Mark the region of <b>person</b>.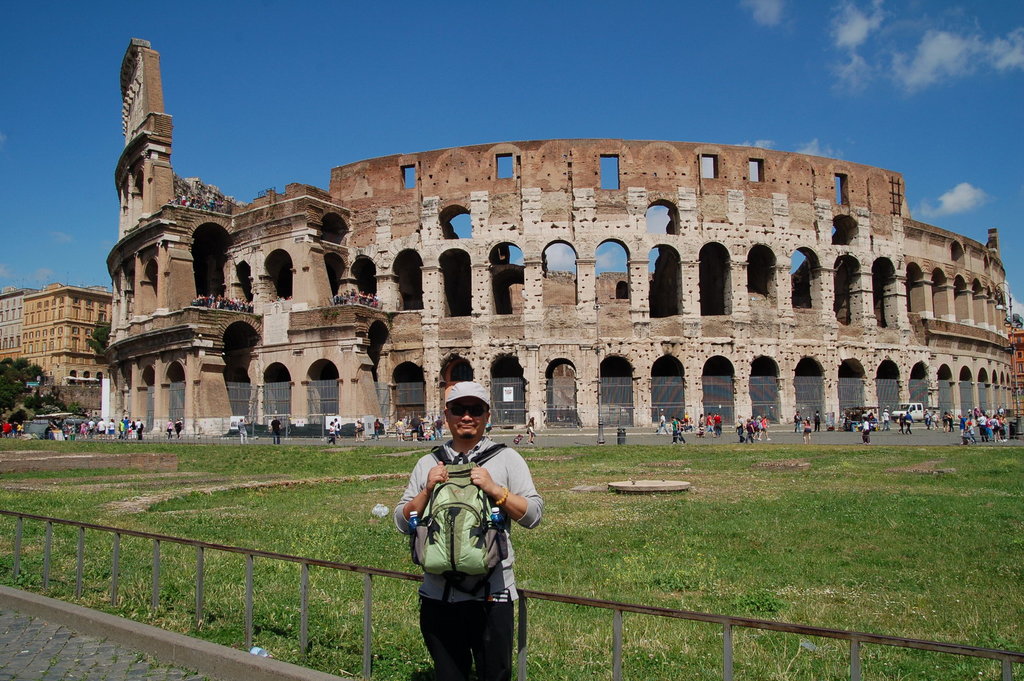
Region: 105 415 115 437.
